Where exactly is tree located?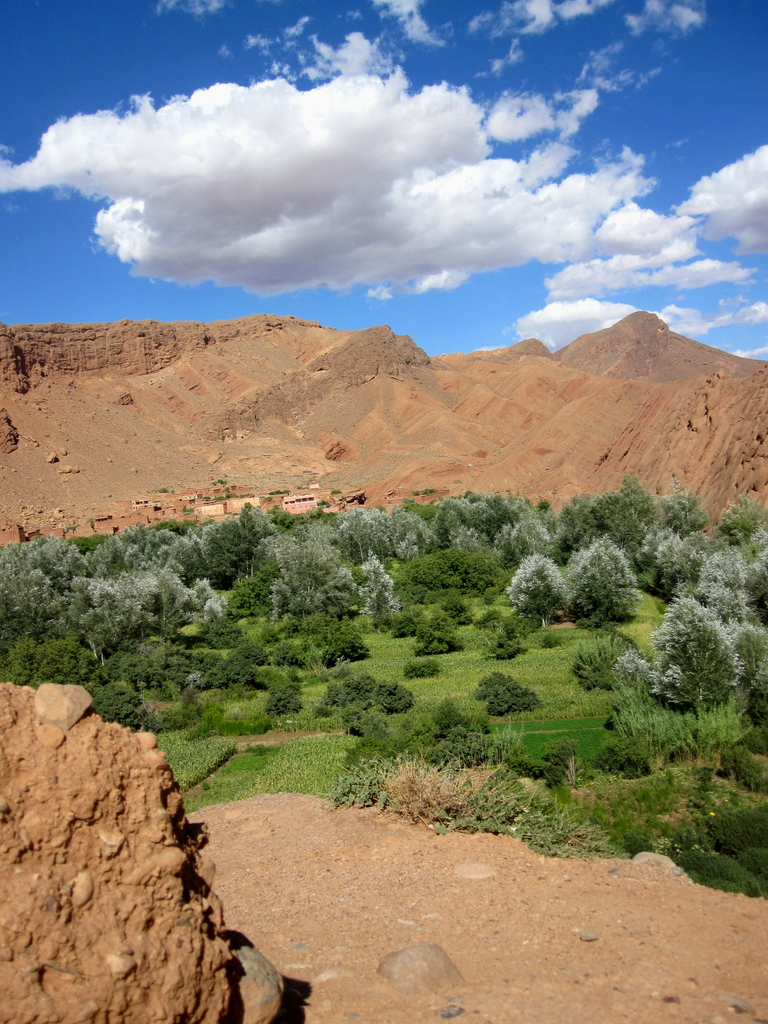
Its bounding box is (left=628, top=525, right=717, bottom=598).
